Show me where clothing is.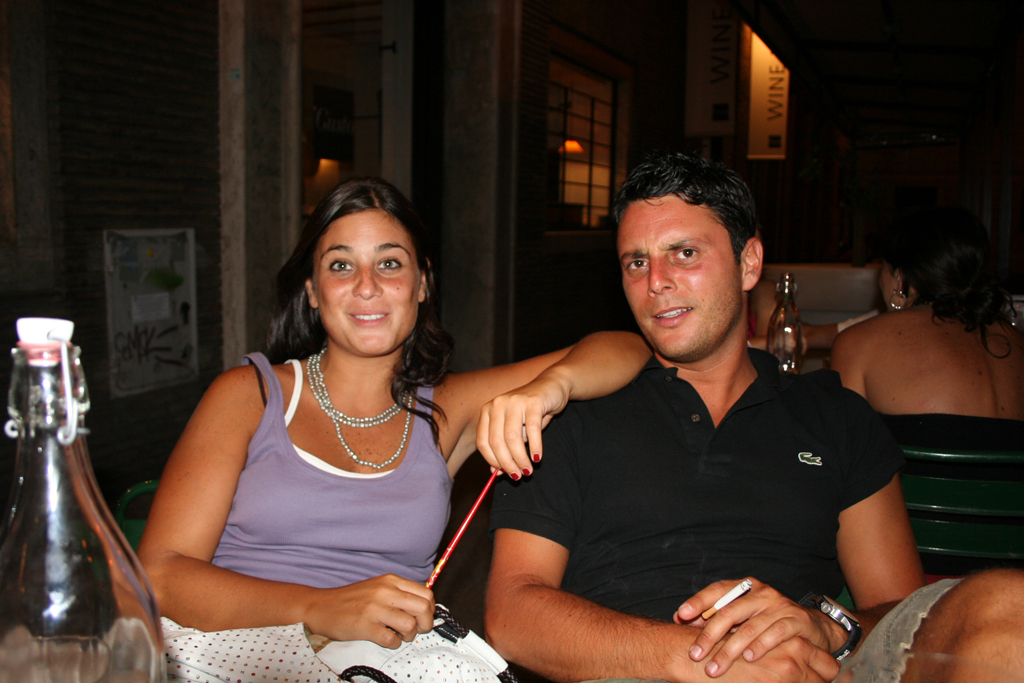
clothing is at rect(838, 307, 880, 340).
